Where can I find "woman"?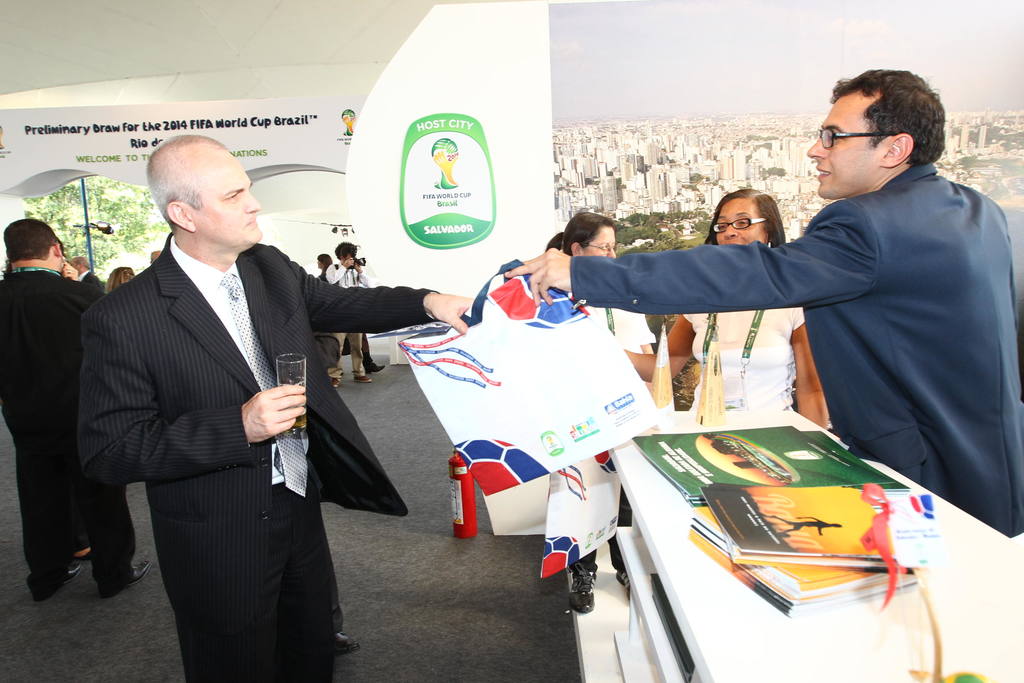
You can find it at (317,253,332,283).
